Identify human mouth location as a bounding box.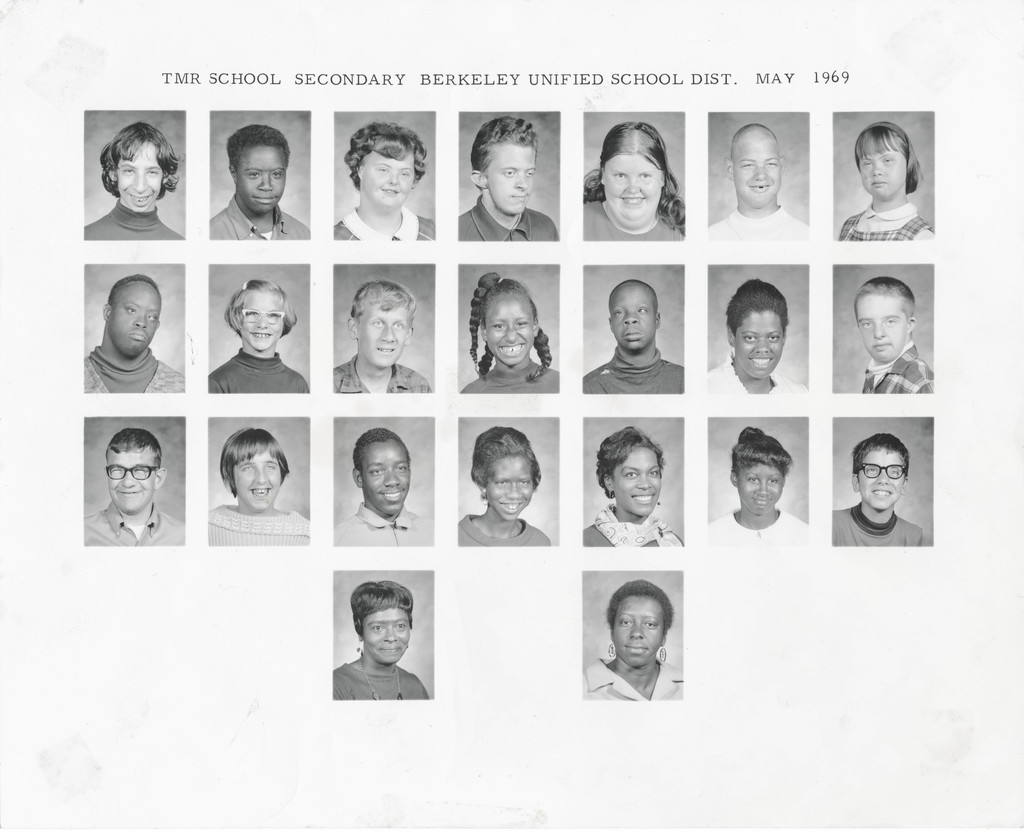
(749, 355, 772, 368).
